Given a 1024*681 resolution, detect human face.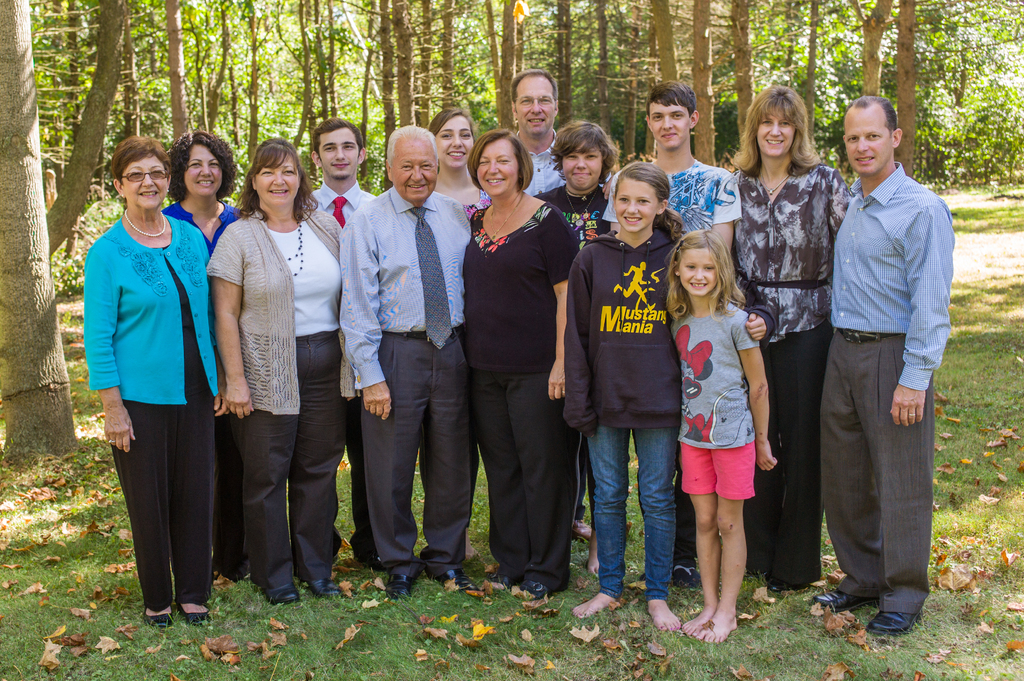
locate(257, 154, 298, 209).
